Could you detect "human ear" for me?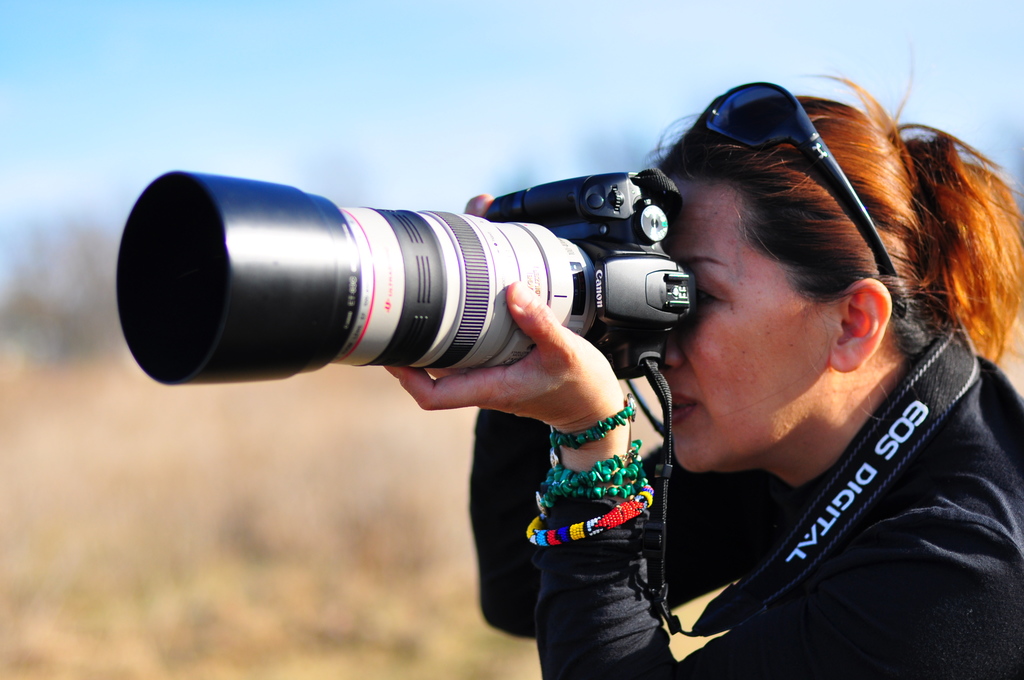
Detection result: box(830, 279, 891, 372).
